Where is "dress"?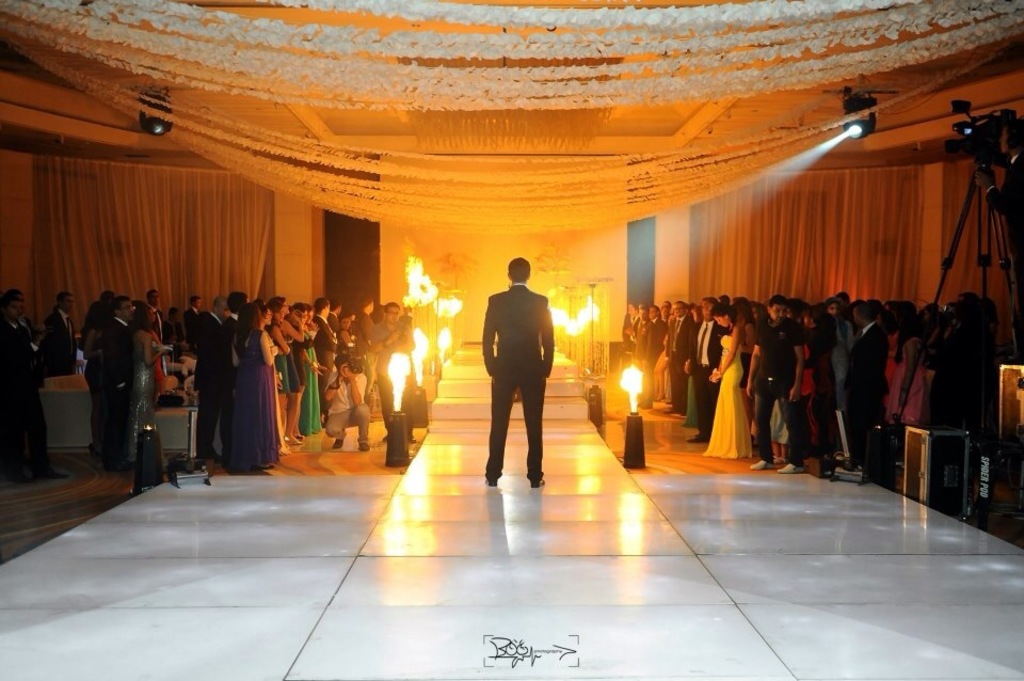
rect(221, 330, 278, 469).
